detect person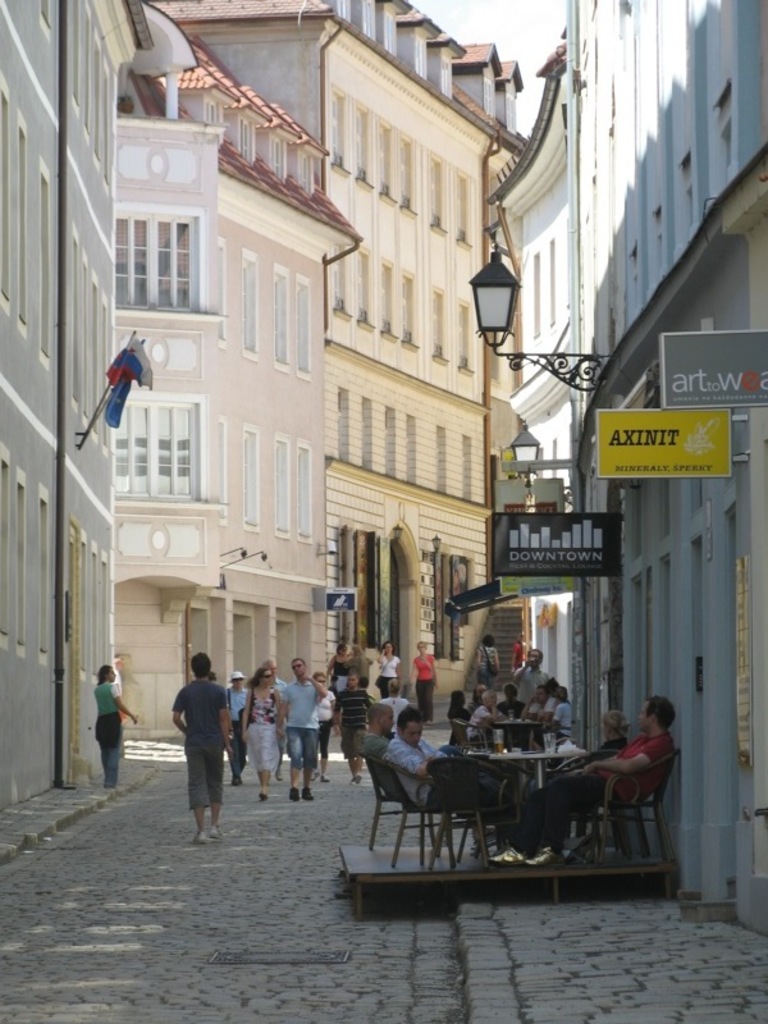
detection(379, 644, 398, 698)
